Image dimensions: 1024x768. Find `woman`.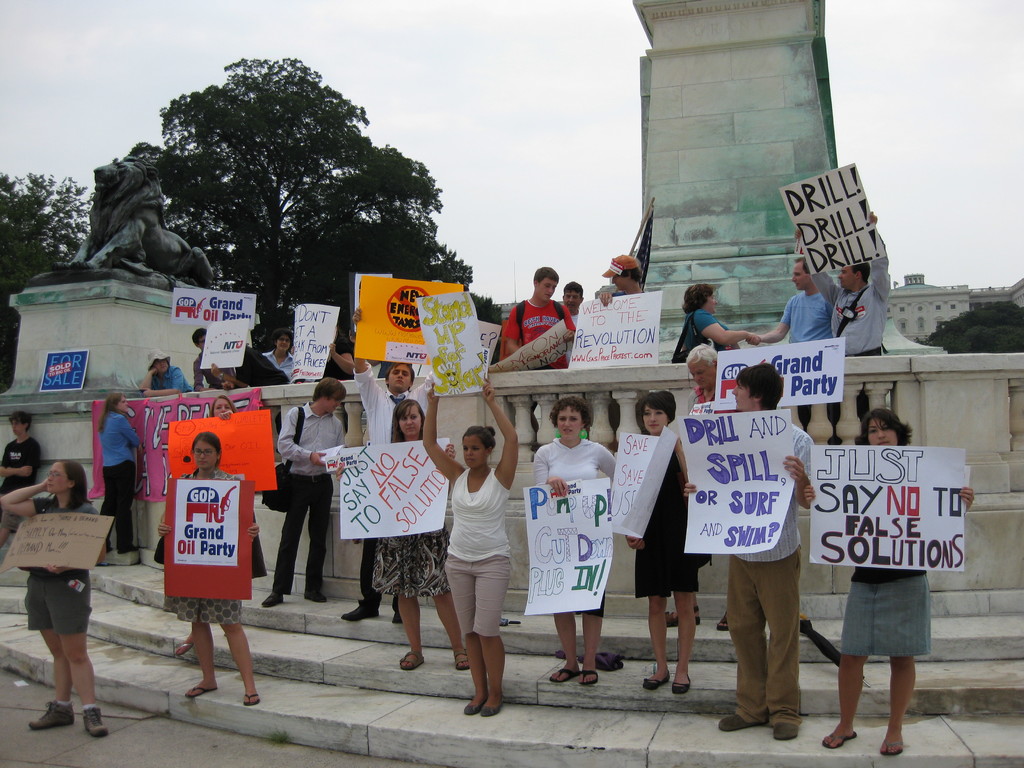
536,397,618,685.
